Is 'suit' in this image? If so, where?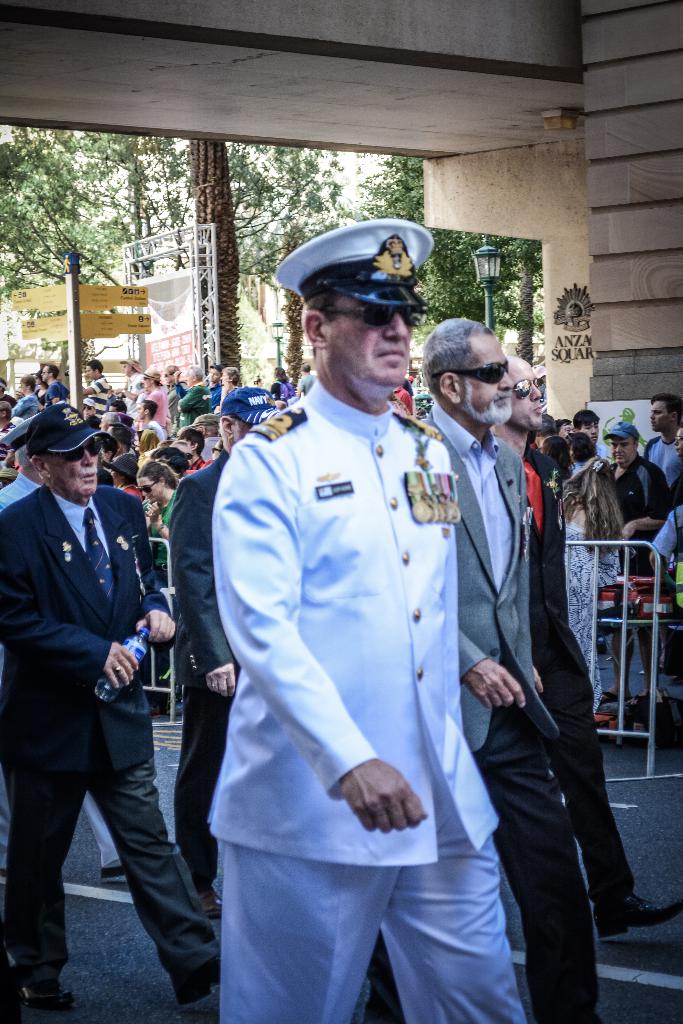
Yes, at crop(164, 443, 236, 881).
